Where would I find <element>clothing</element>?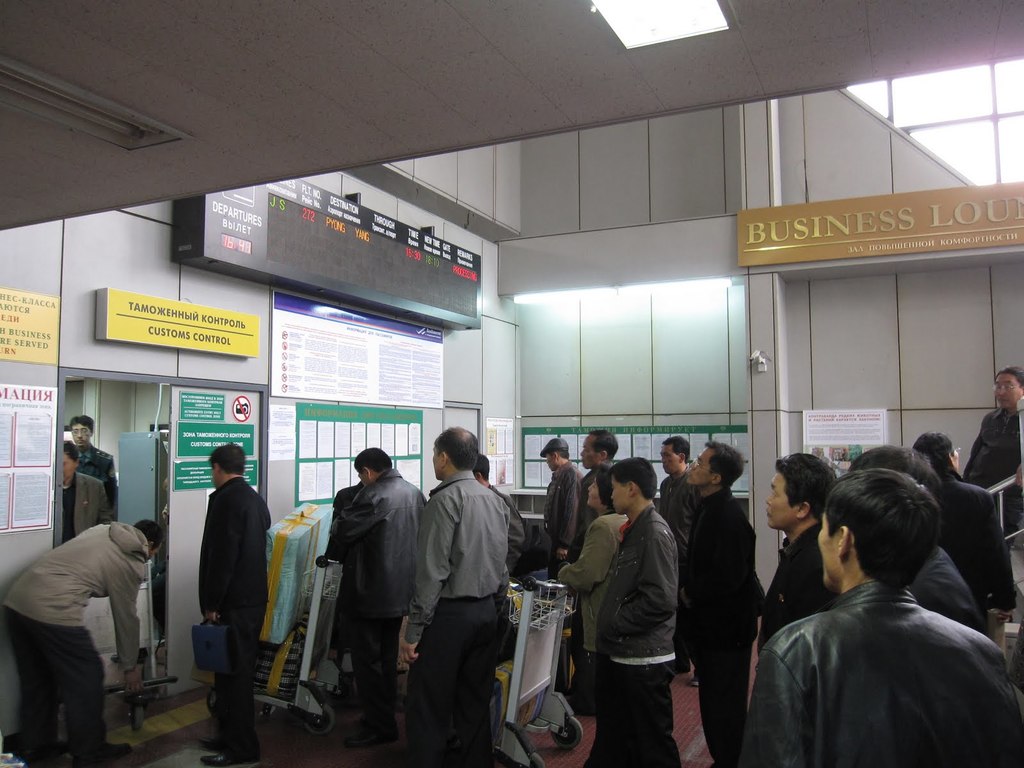
At pyautogui.locateOnScreen(671, 484, 770, 752).
